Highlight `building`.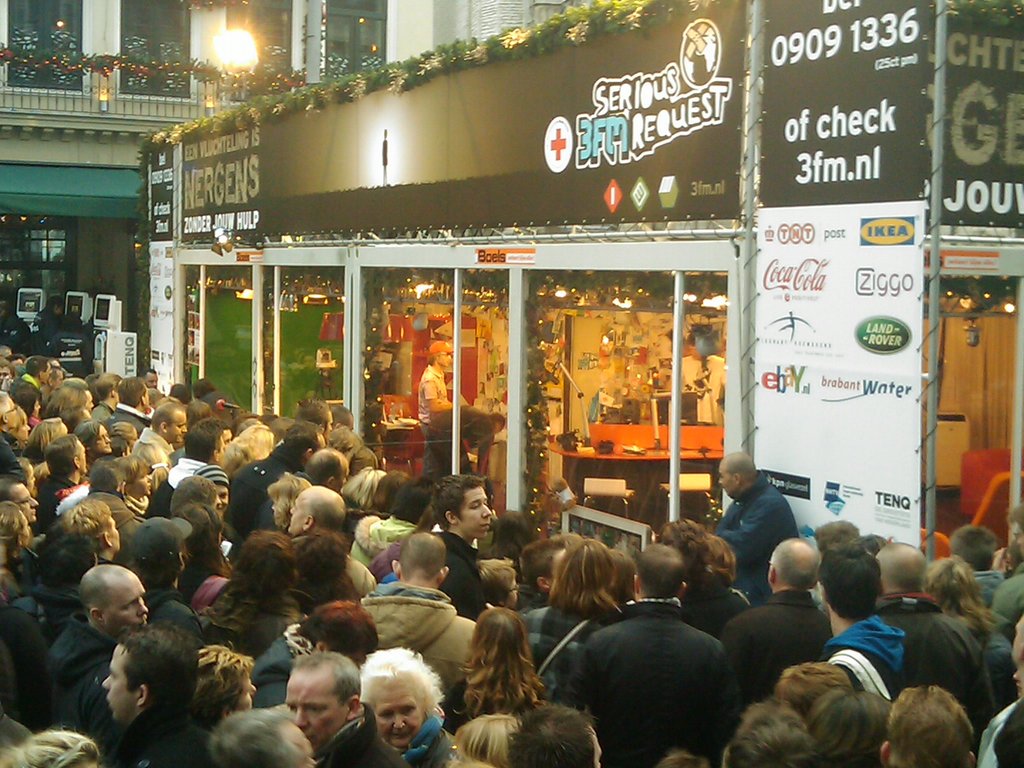
Highlighted region: select_region(141, 0, 1023, 596).
